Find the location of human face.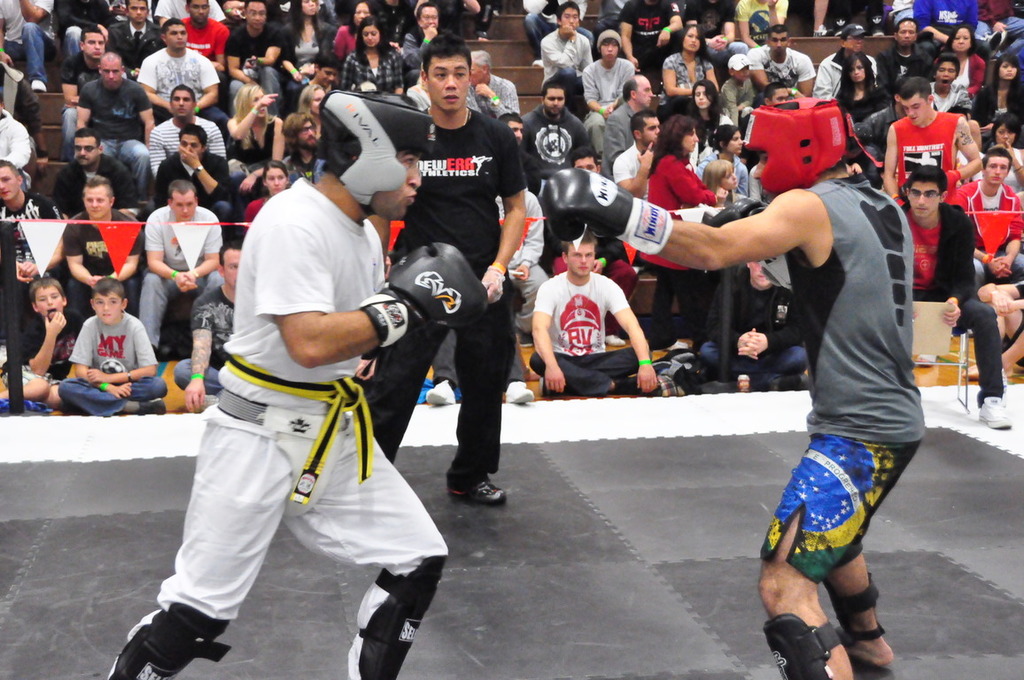
Location: 319:69:336:89.
